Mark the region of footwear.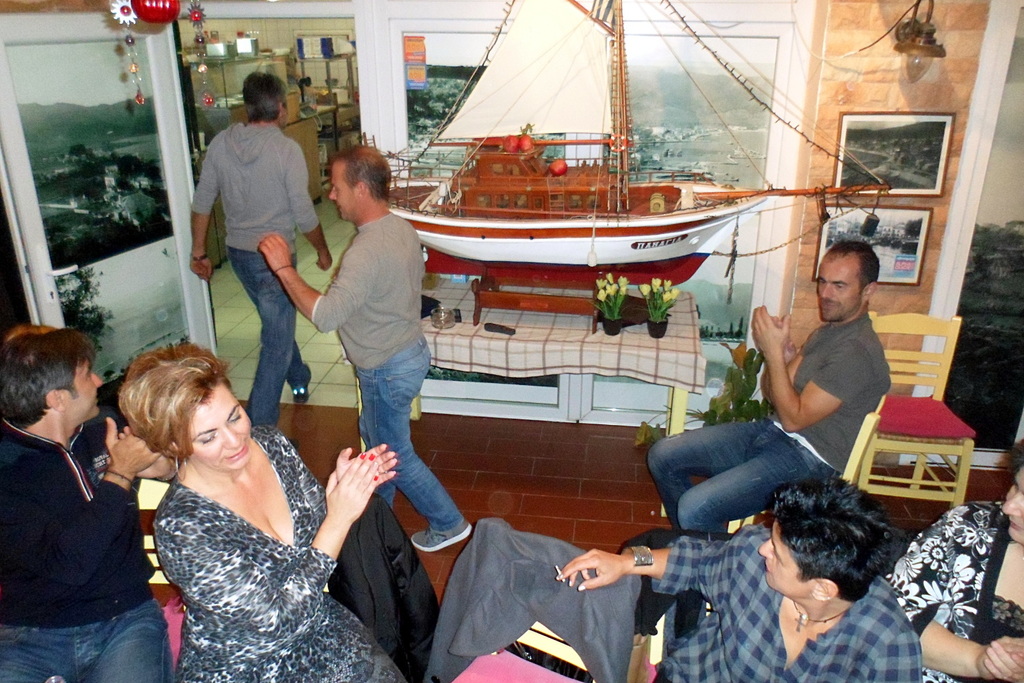
Region: rect(408, 517, 473, 555).
